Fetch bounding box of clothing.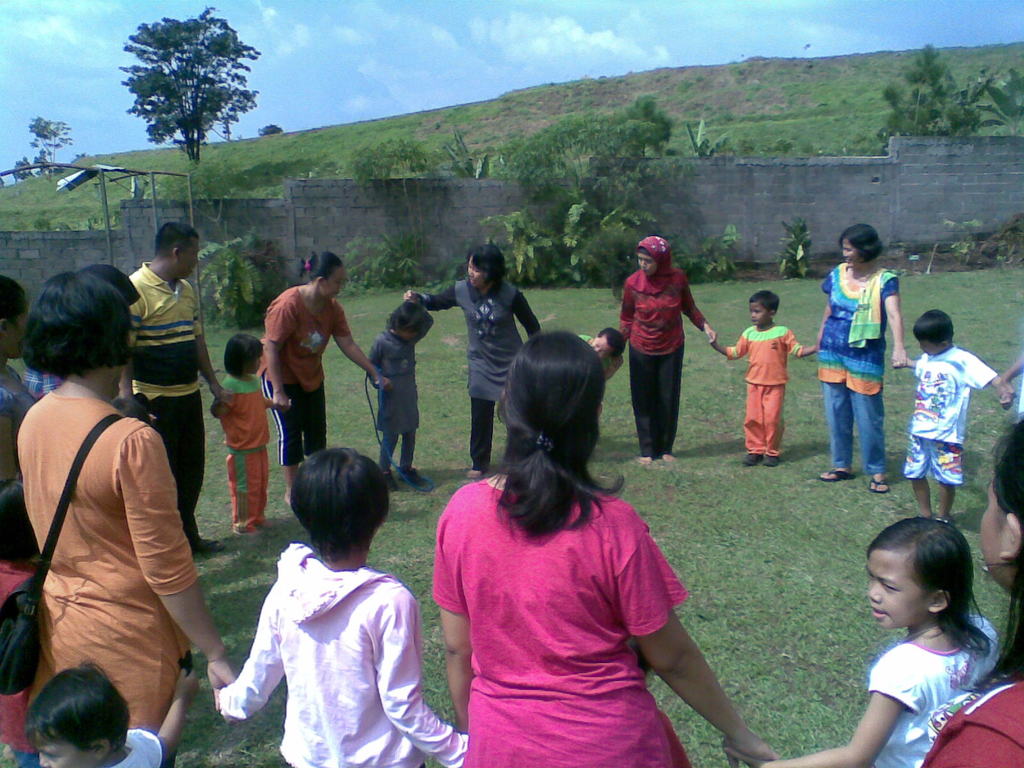
Bbox: region(0, 362, 33, 532).
